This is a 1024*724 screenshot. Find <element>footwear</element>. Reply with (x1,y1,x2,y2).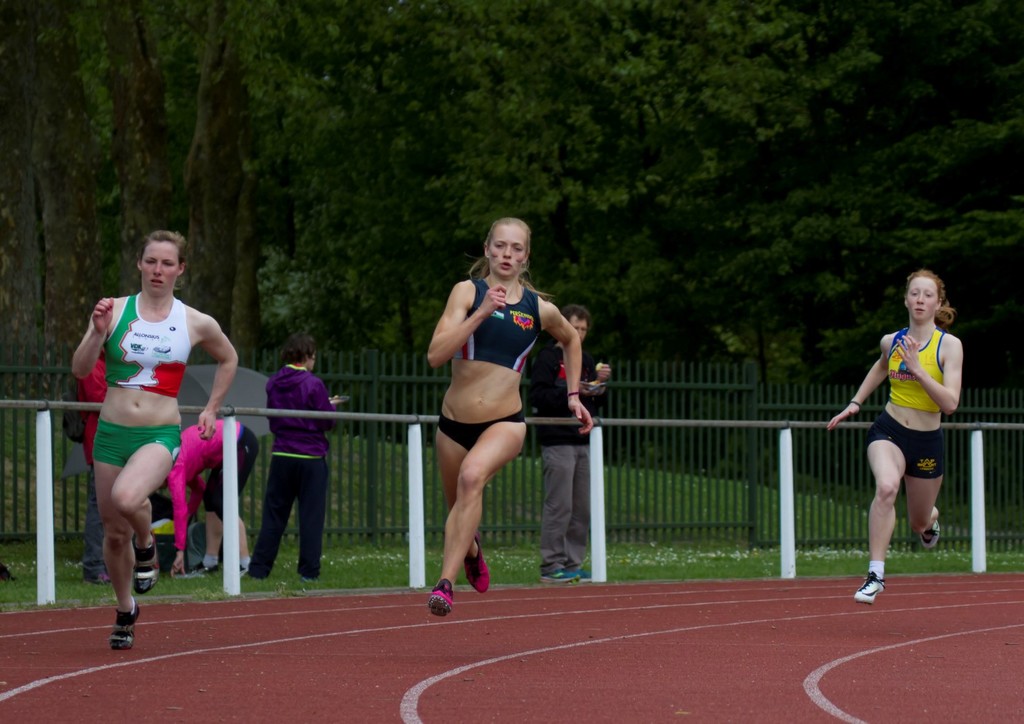
(918,523,941,550).
